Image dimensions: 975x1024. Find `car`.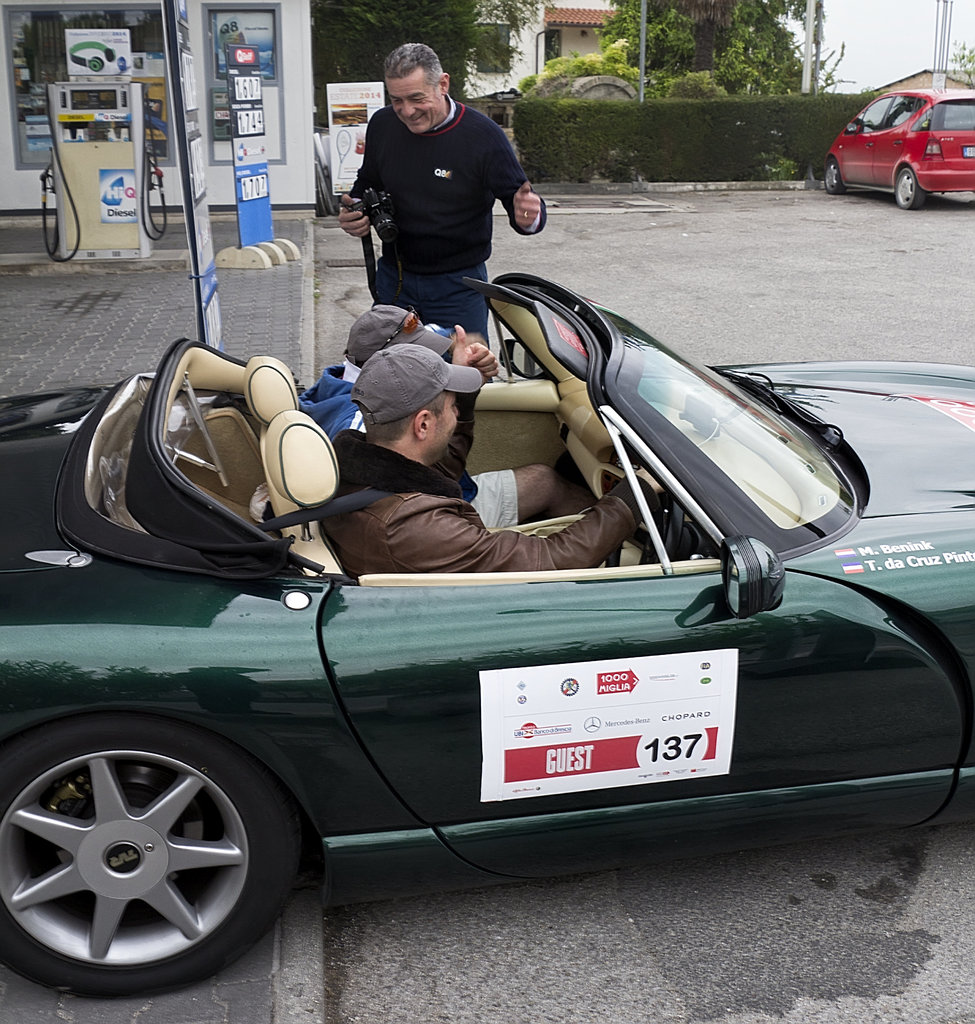
{"left": 821, "top": 73, "right": 974, "bottom": 218}.
